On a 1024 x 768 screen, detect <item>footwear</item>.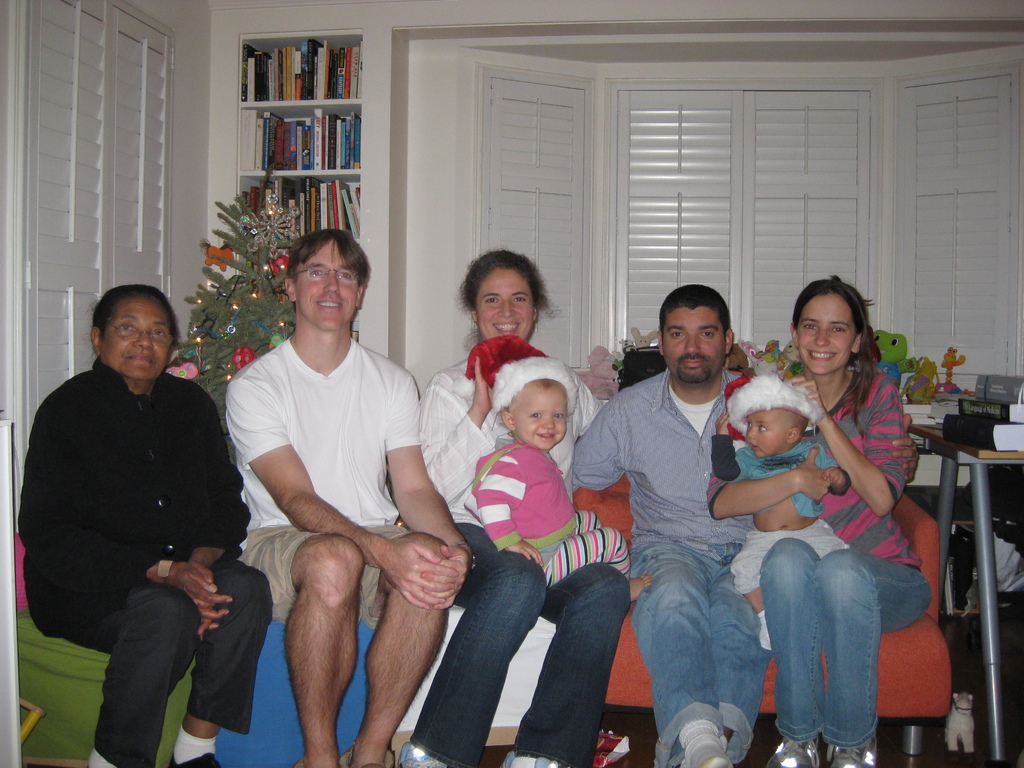
bbox=[394, 744, 454, 767].
